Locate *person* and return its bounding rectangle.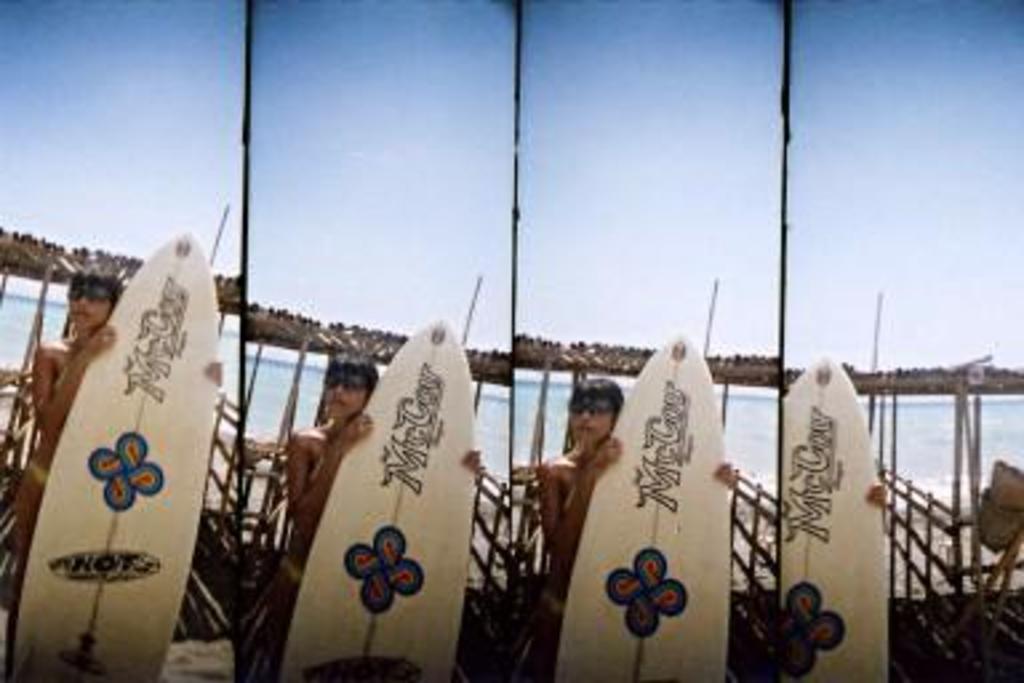
[x1=0, y1=261, x2=112, y2=680].
